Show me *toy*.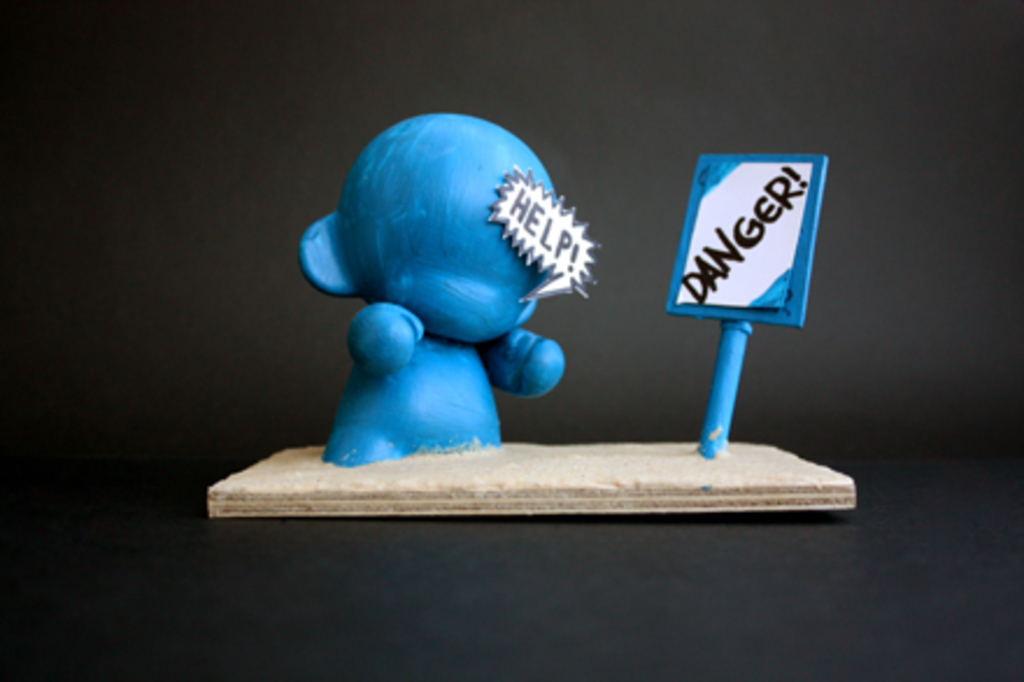
*toy* is here: <box>275,100,682,493</box>.
